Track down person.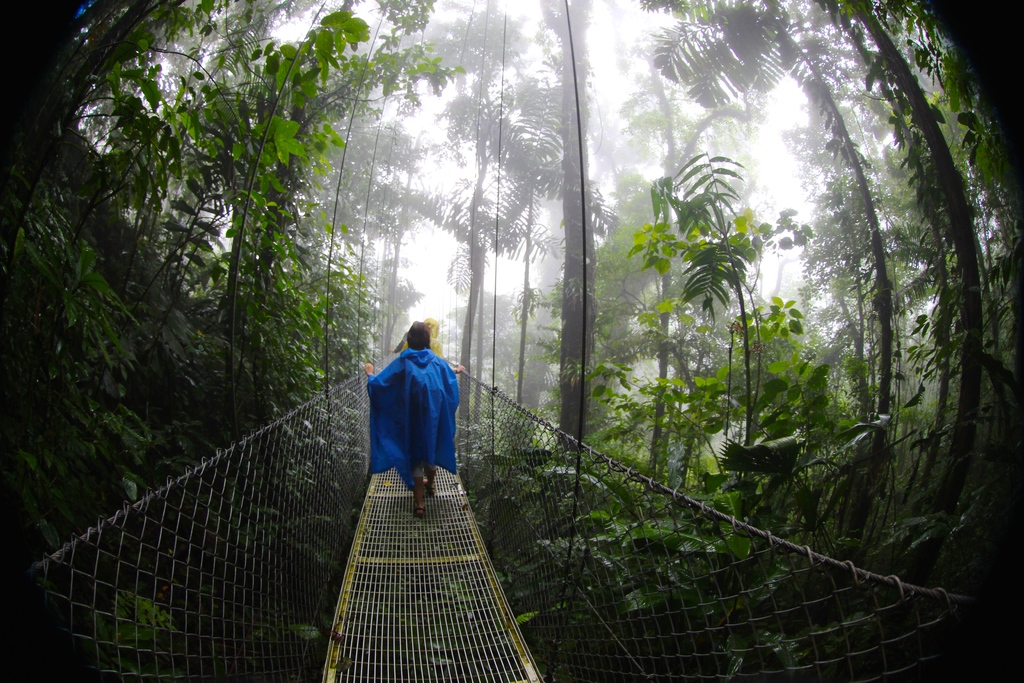
Tracked to (left=399, top=318, right=452, bottom=378).
